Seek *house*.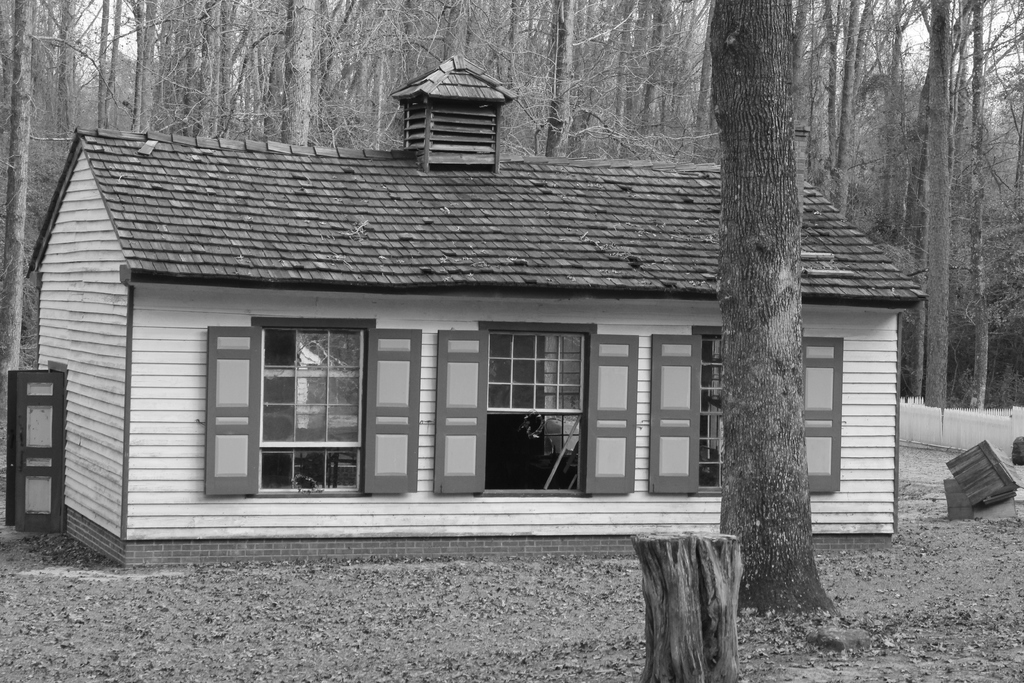
box=[19, 71, 917, 574].
